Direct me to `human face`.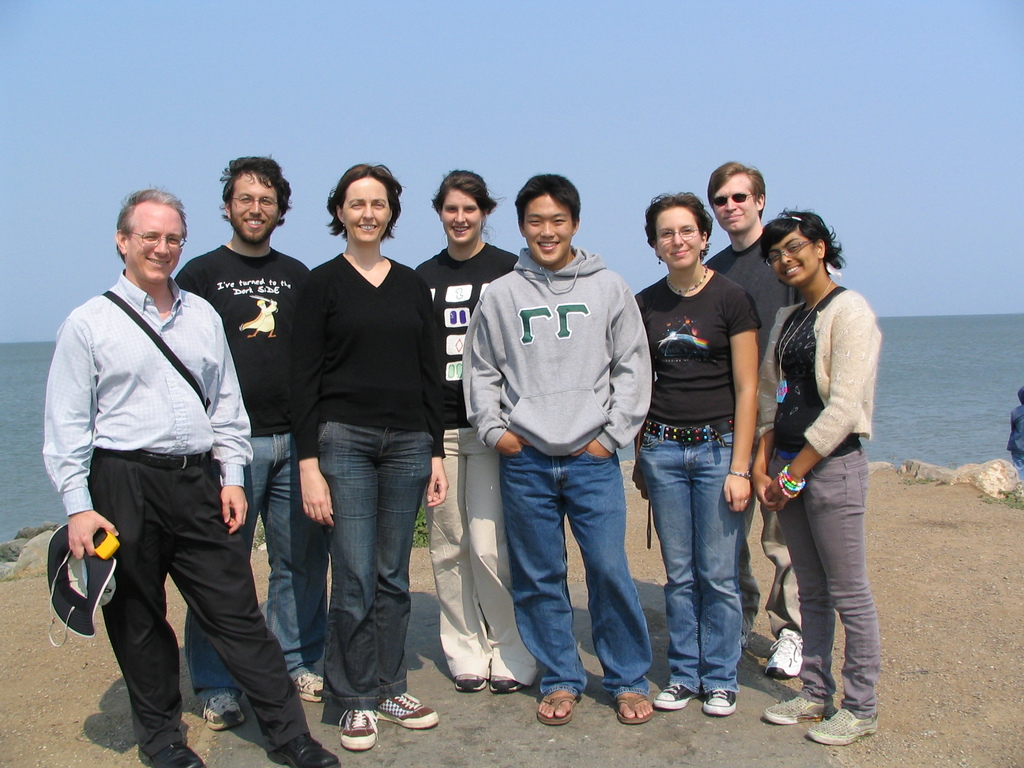
Direction: detection(346, 172, 390, 241).
